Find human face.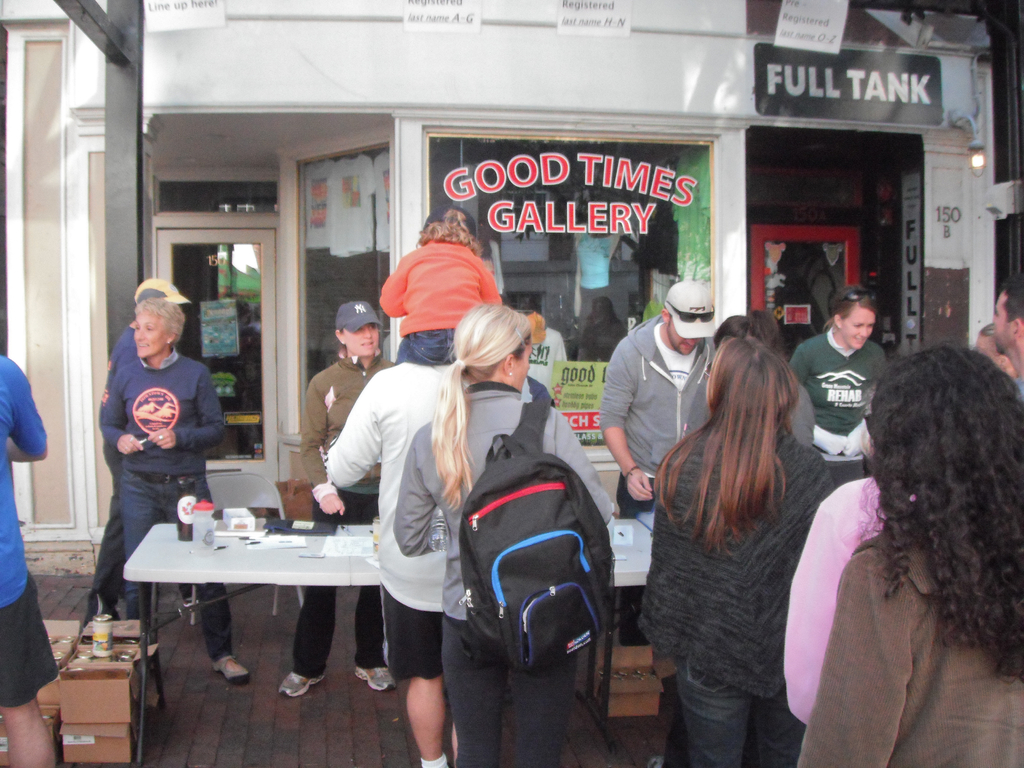
bbox=[131, 311, 168, 360].
